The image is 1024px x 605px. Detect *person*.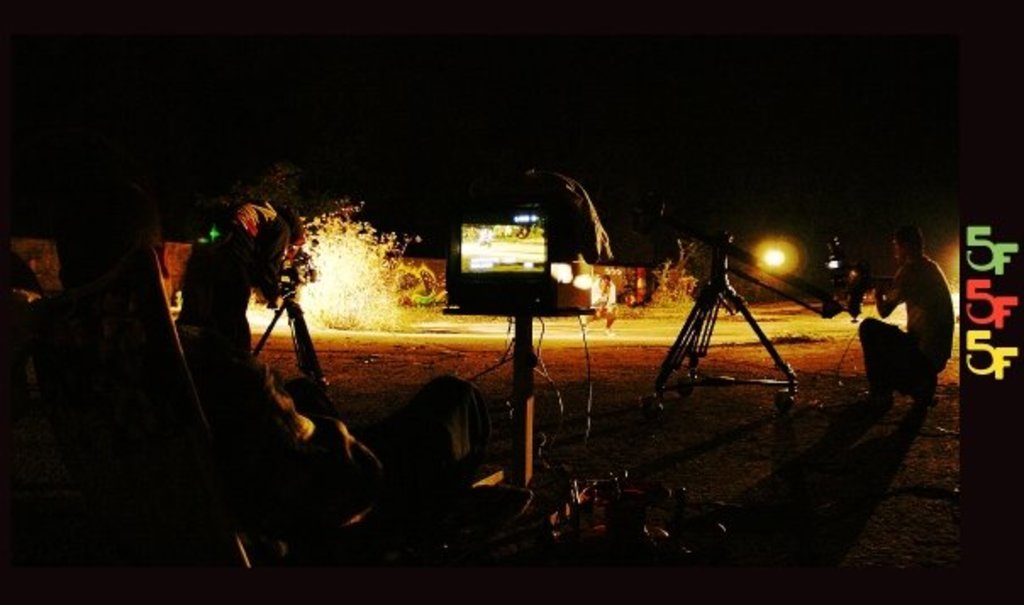
Detection: [860, 222, 954, 407].
